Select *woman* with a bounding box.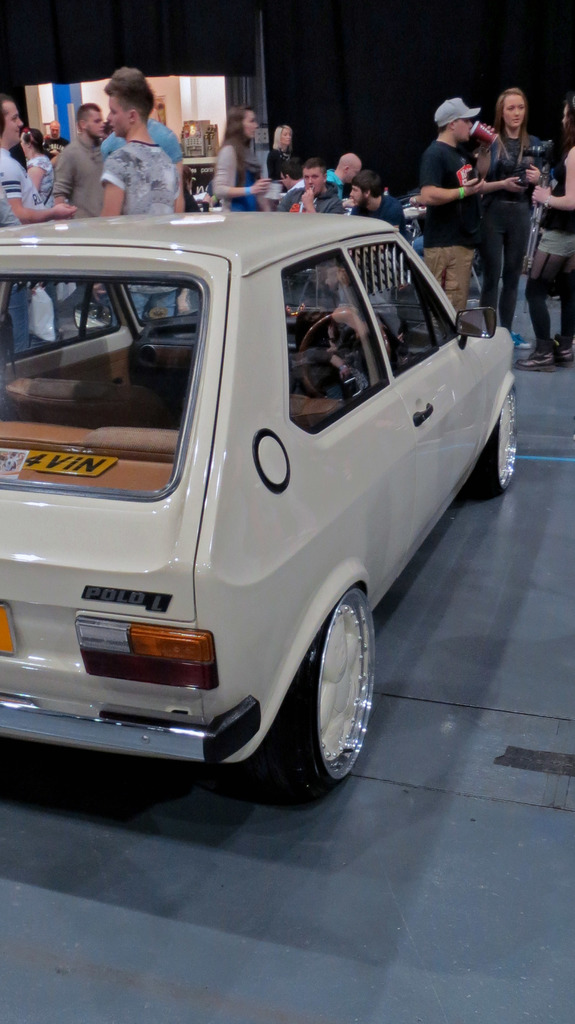
crop(469, 84, 546, 351).
